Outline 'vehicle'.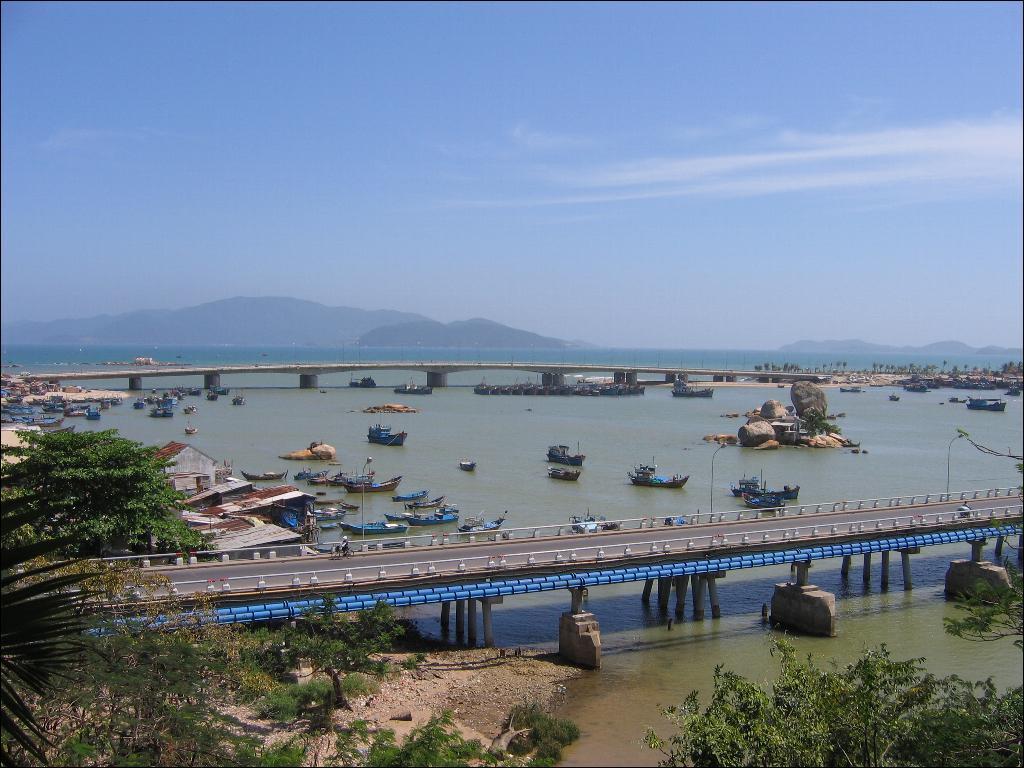
Outline: x1=965, y1=392, x2=1007, y2=412.
